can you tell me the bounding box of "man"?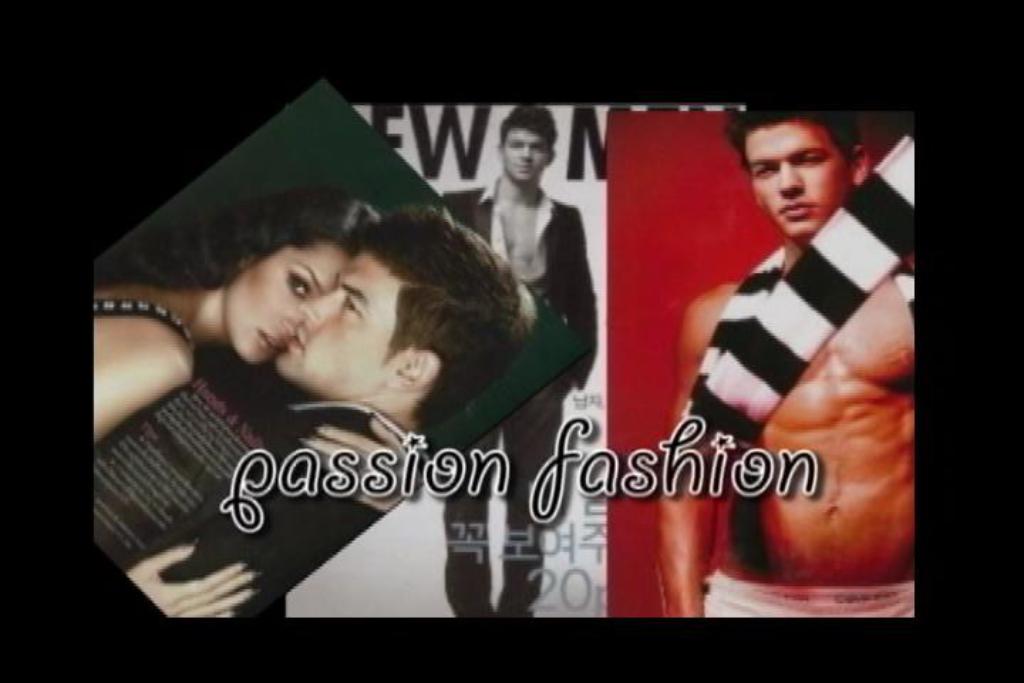
left=647, top=105, right=927, bottom=551.
